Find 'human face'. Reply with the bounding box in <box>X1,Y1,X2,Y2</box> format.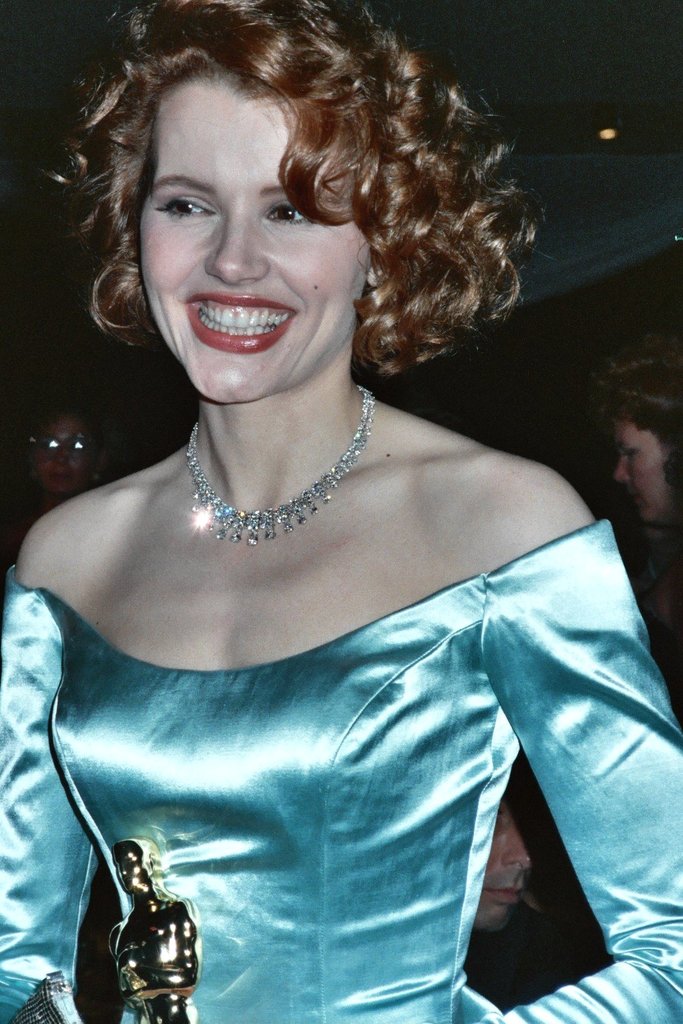
<box>133,84,383,408</box>.
